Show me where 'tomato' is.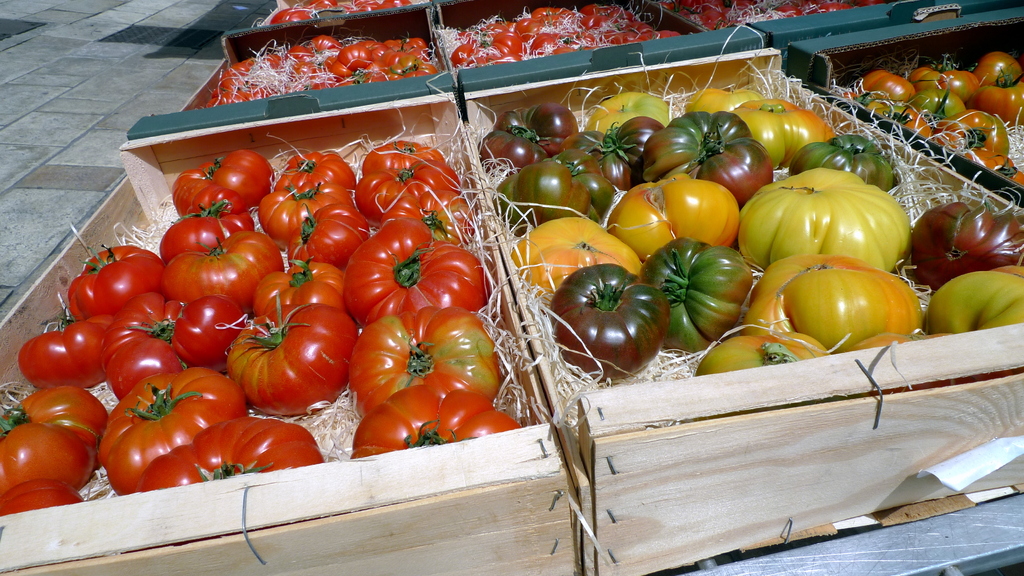
'tomato' is at bbox=[15, 300, 113, 396].
